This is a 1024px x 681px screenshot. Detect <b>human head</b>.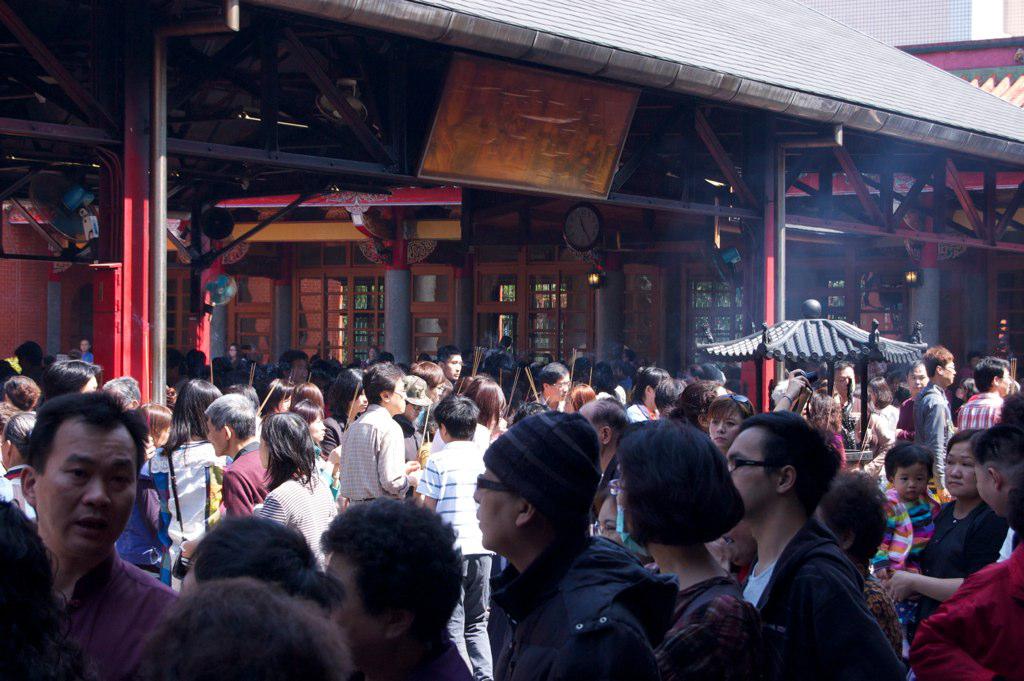
868:373:889:398.
